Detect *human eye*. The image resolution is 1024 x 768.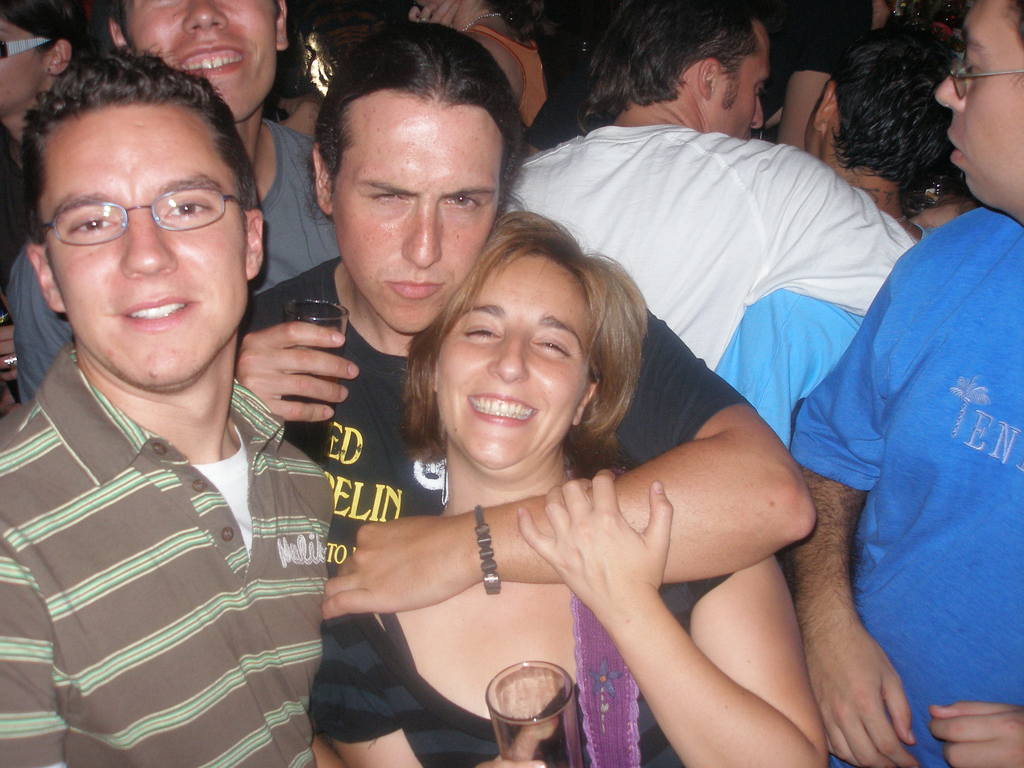
rect(68, 212, 118, 237).
